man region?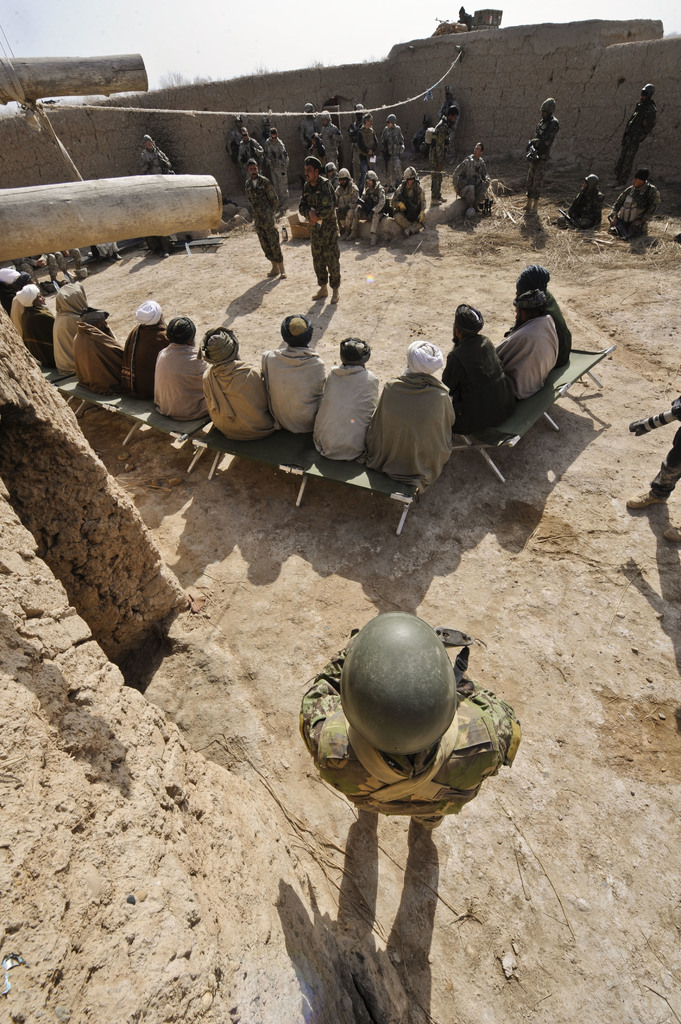
bbox(613, 77, 662, 182)
